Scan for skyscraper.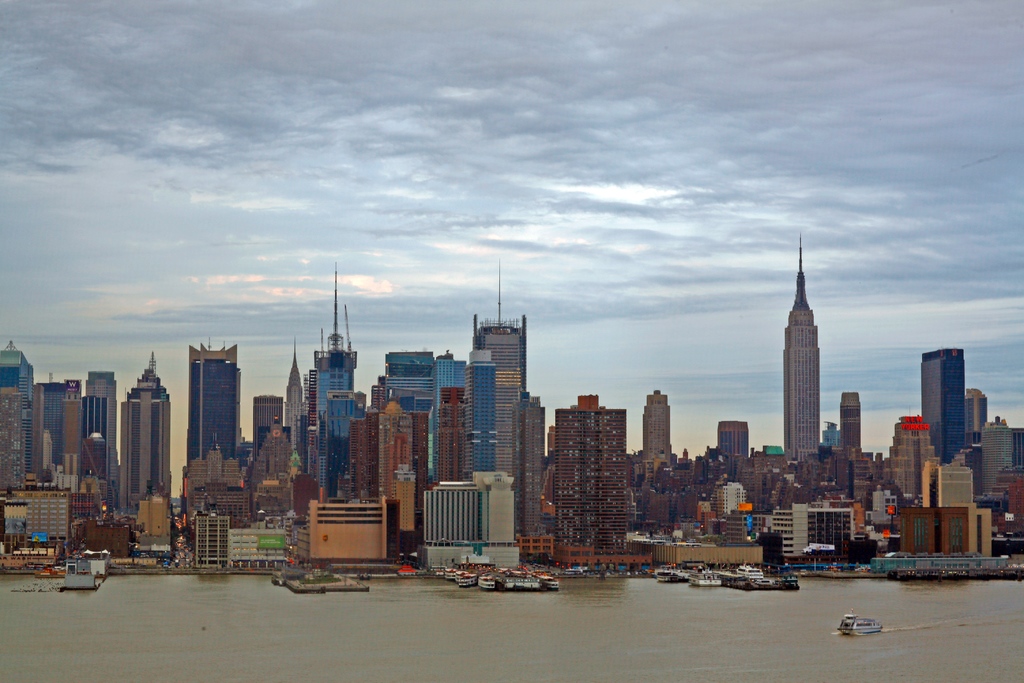
Scan result: BBox(430, 358, 471, 412).
